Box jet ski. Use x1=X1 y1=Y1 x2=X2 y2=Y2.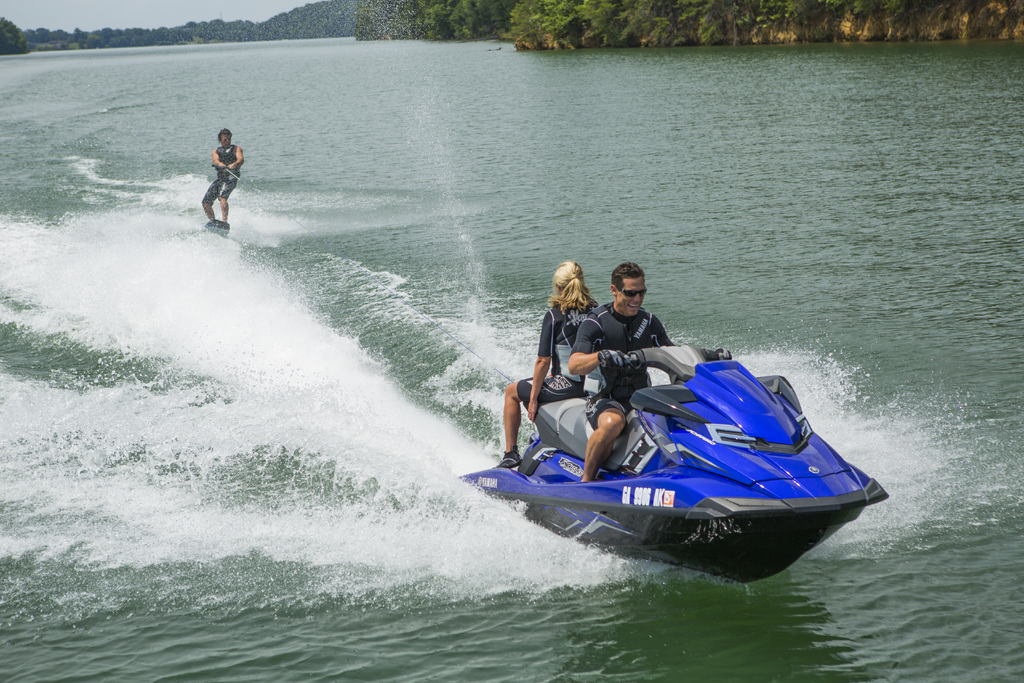
x1=452 y1=342 x2=889 y2=588.
